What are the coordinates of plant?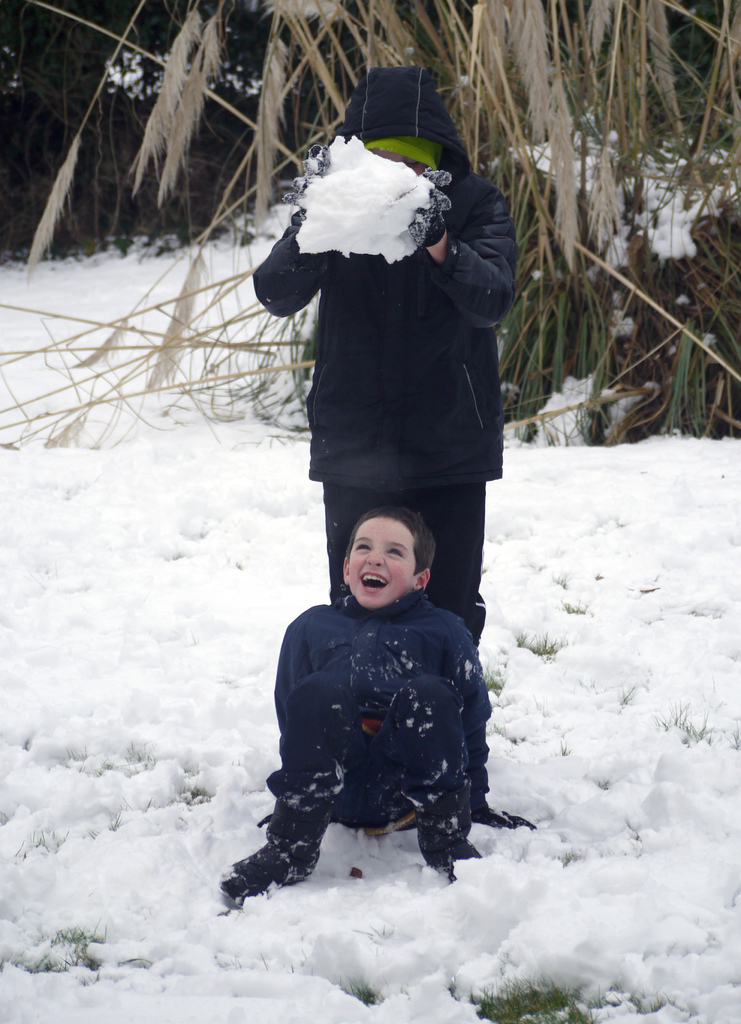
(left=510, top=626, right=560, bottom=666).
